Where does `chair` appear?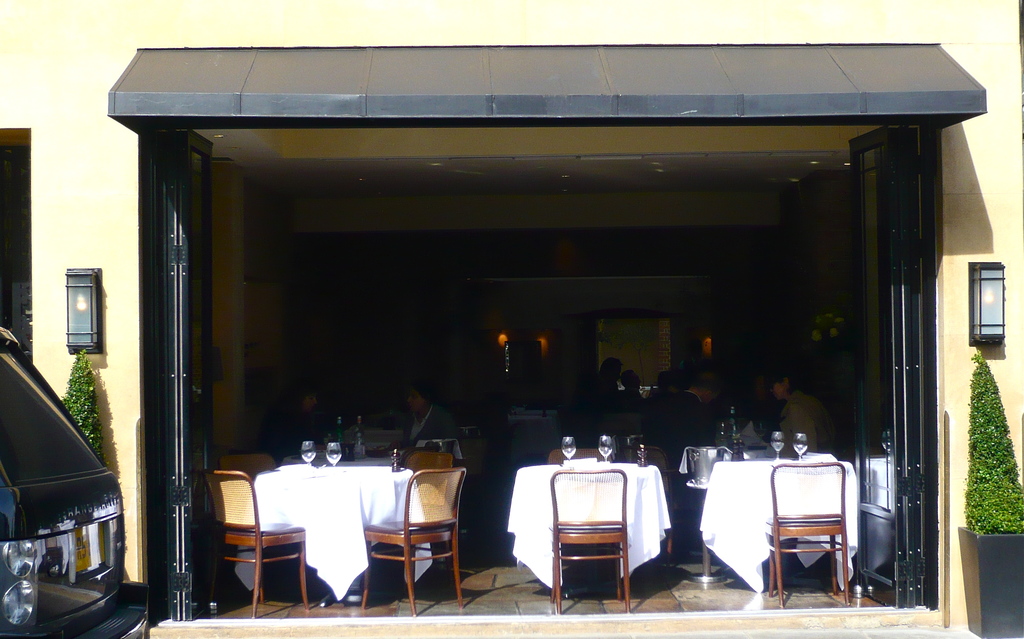
Appears at x1=194 y1=468 x2=313 y2=619.
